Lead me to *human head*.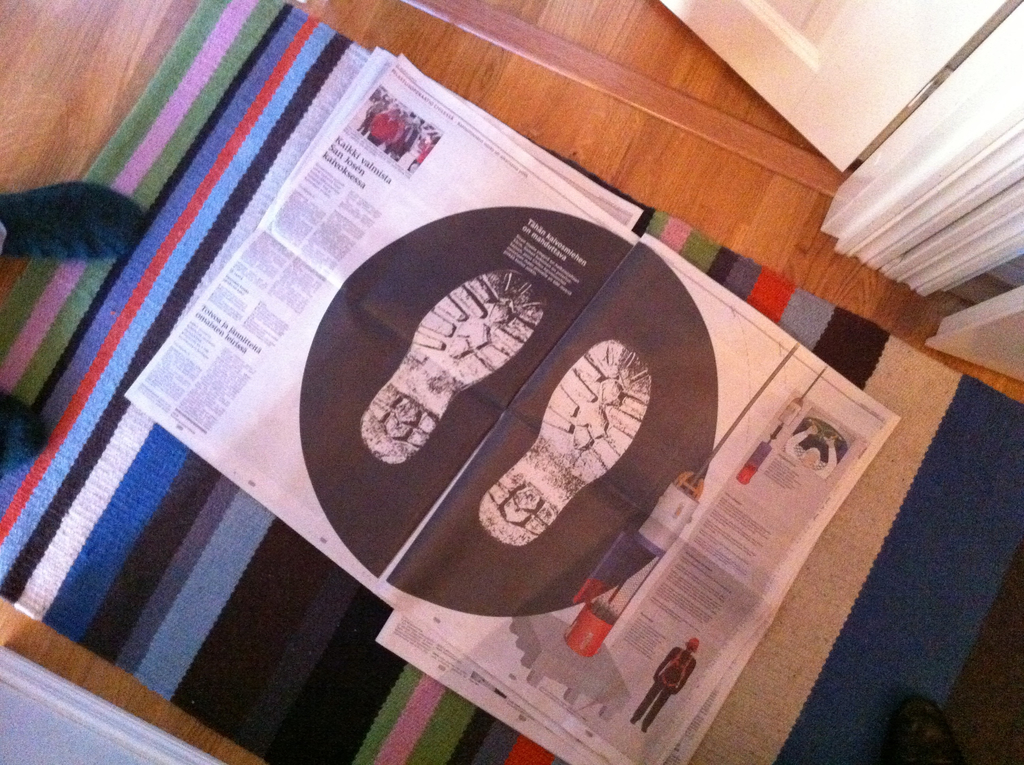
Lead to [802,446,820,465].
